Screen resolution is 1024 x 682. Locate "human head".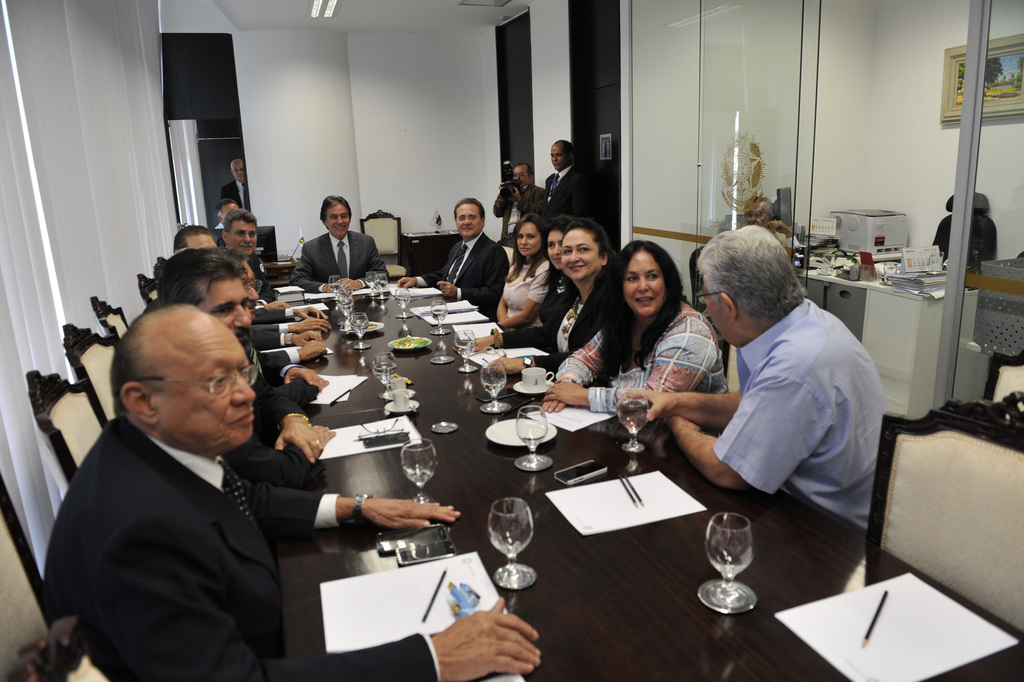
left=509, top=214, right=548, bottom=257.
